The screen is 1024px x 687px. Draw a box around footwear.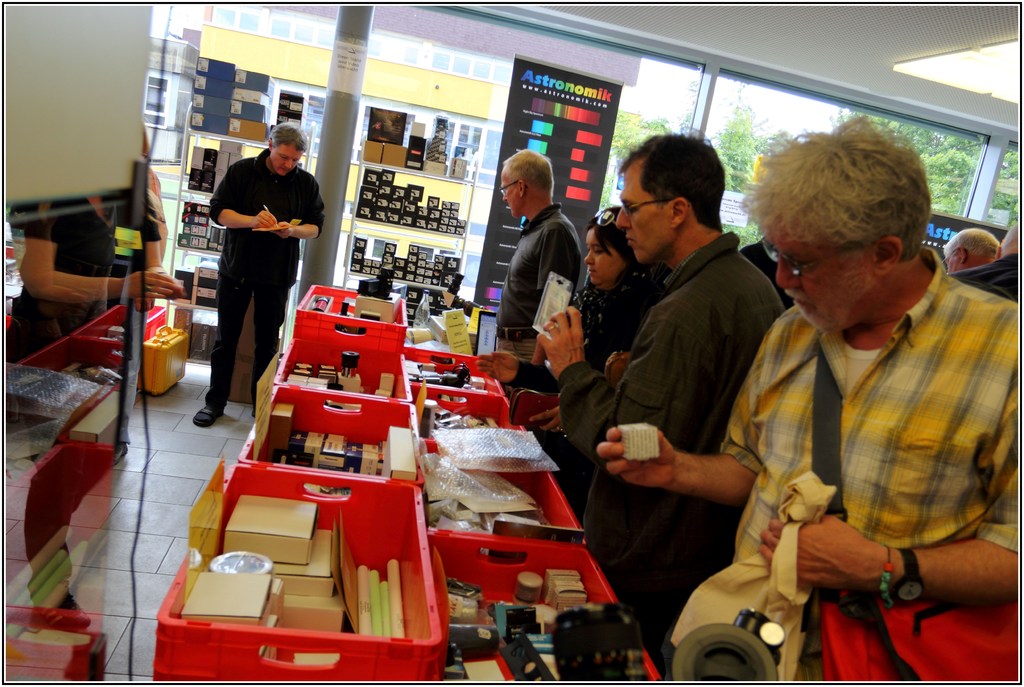
{"left": 182, "top": 401, "right": 232, "bottom": 427}.
